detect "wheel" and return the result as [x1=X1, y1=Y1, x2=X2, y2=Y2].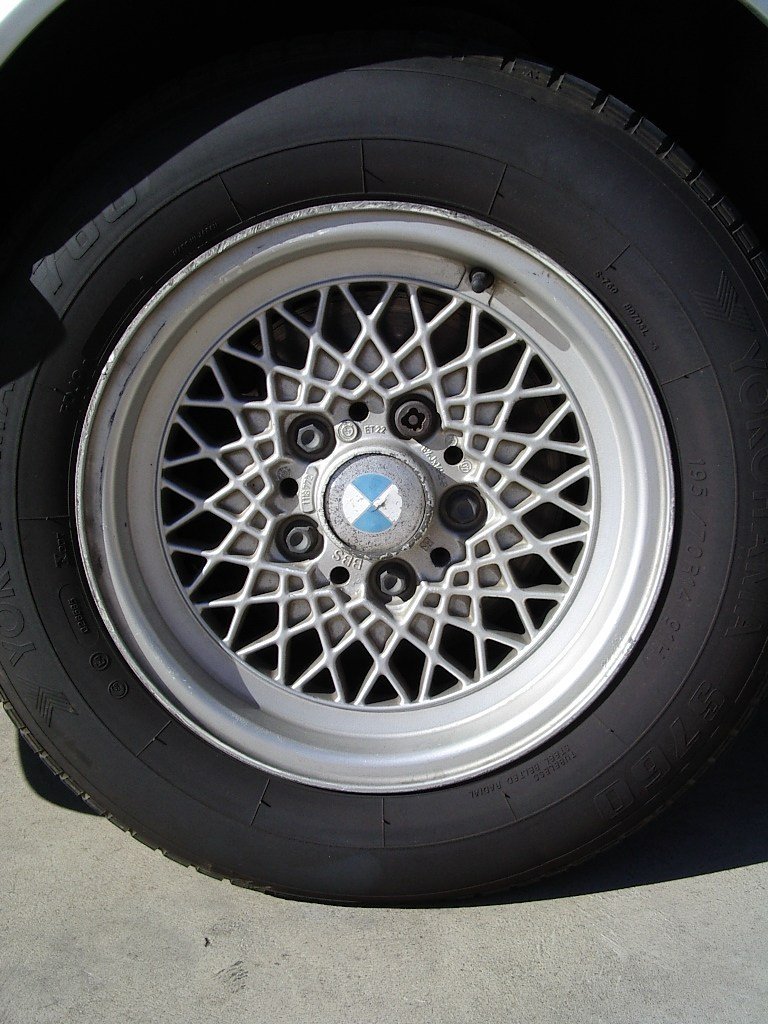
[x1=0, y1=35, x2=767, y2=909].
